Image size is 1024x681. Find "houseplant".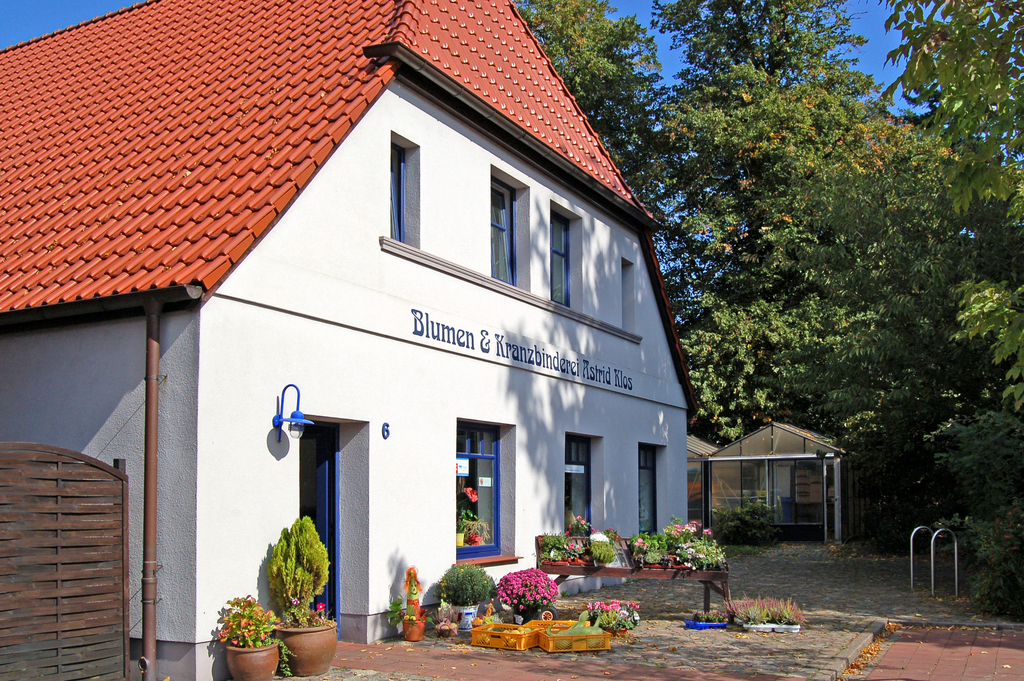
select_region(387, 571, 429, 642).
